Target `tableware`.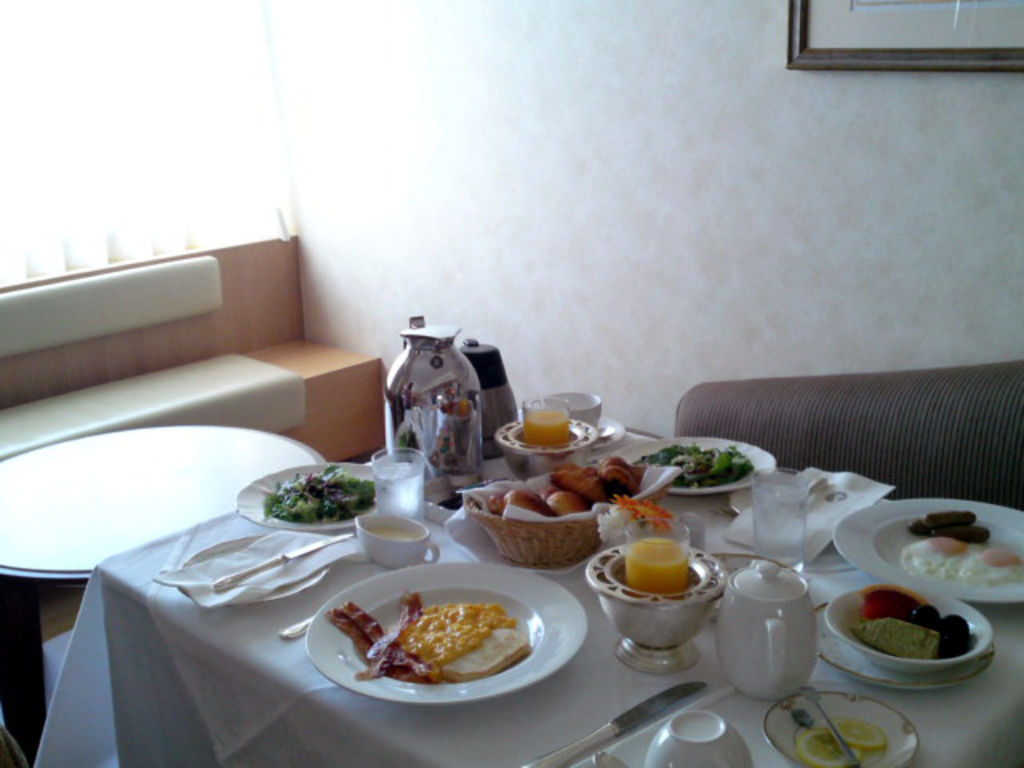
Target region: crop(365, 443, 427, 522).
